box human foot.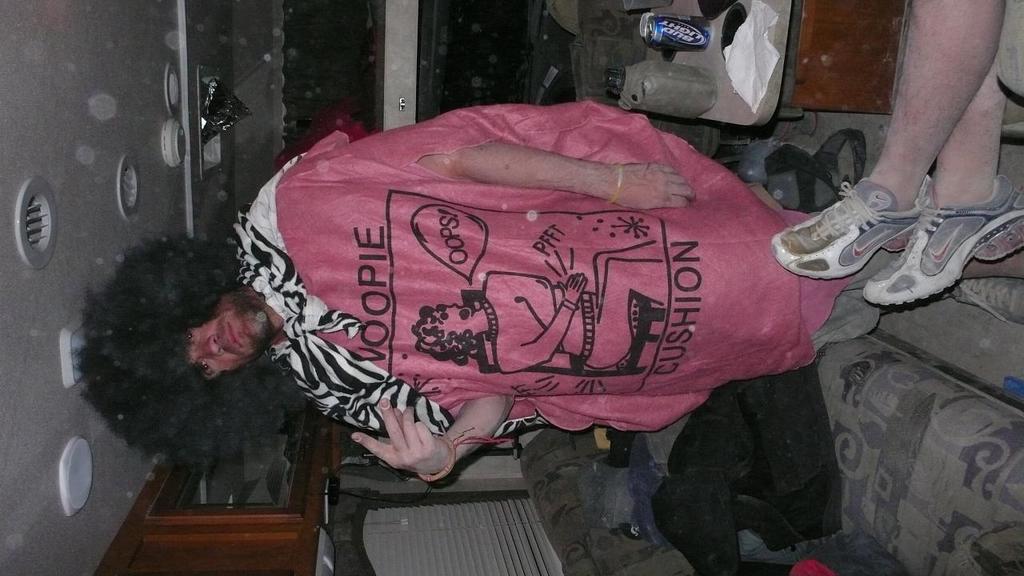
[x1=866, y1=166, x2=925, y2=214].
